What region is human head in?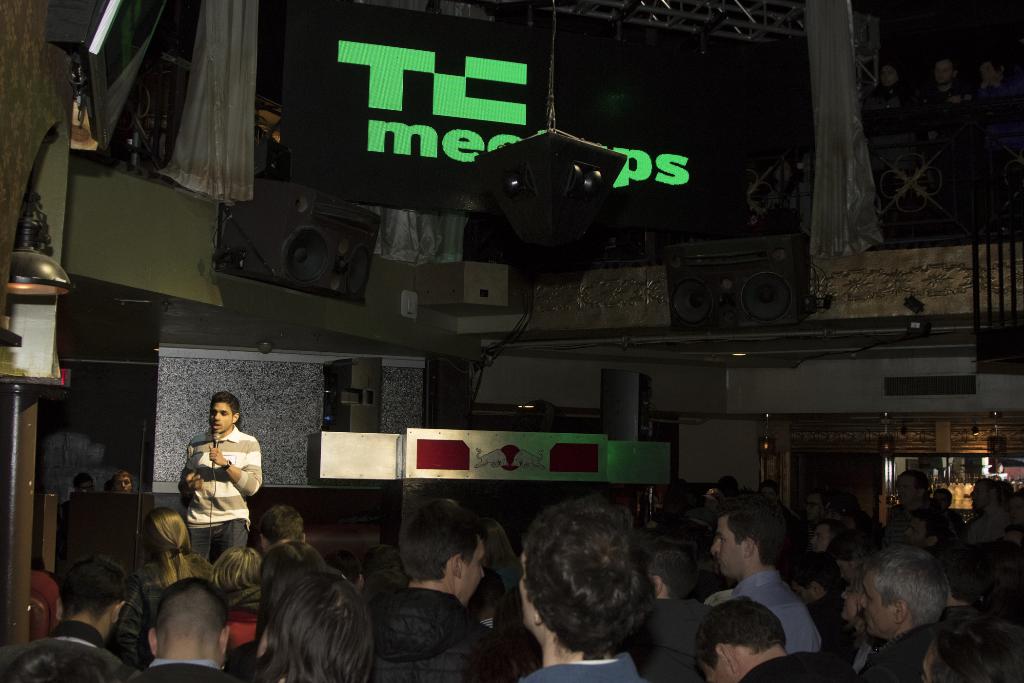
[x1=260, y1=567, x2=323, y2=612].
